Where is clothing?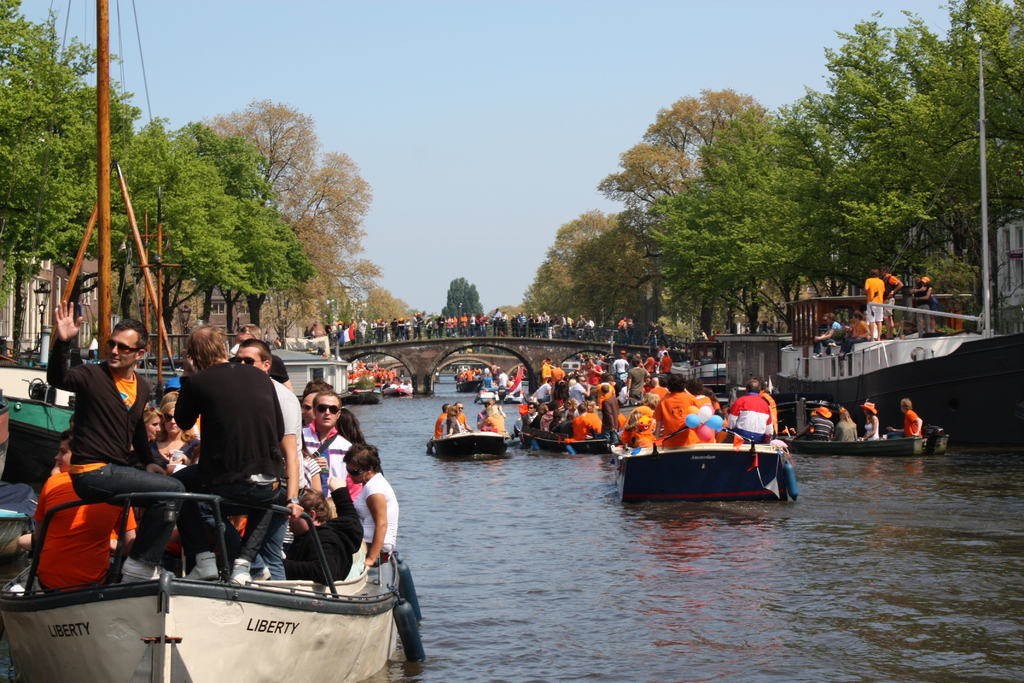
945:296:964:329.
